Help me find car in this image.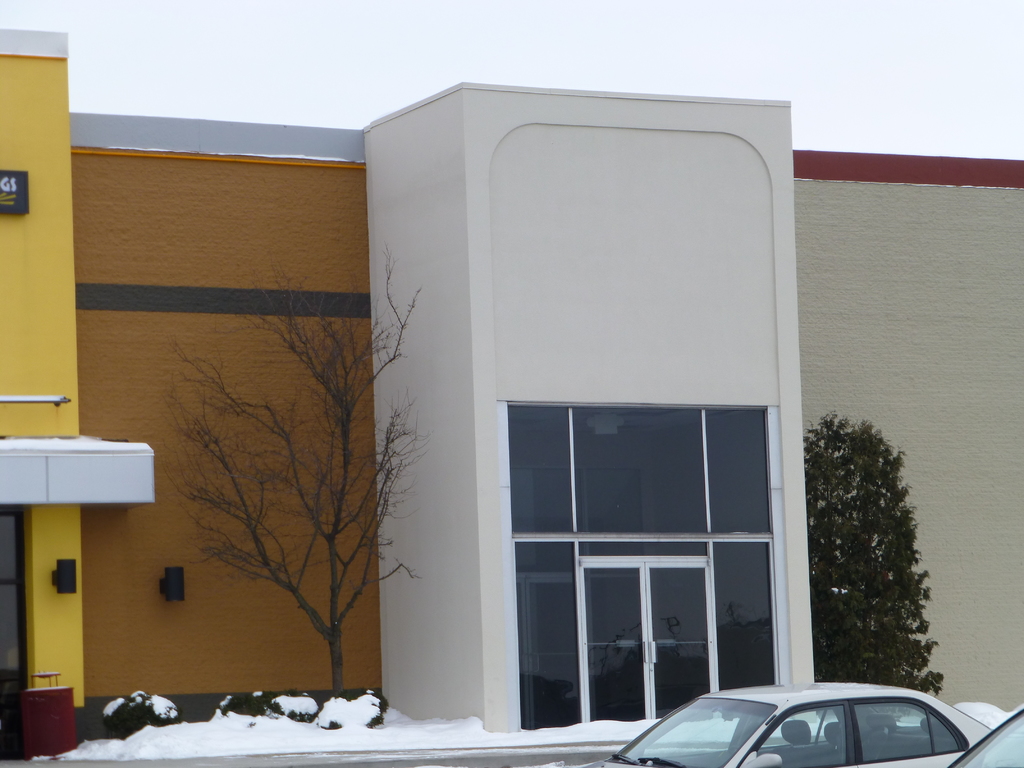
Found it: l=582, t=674, r=1003, b=767.
